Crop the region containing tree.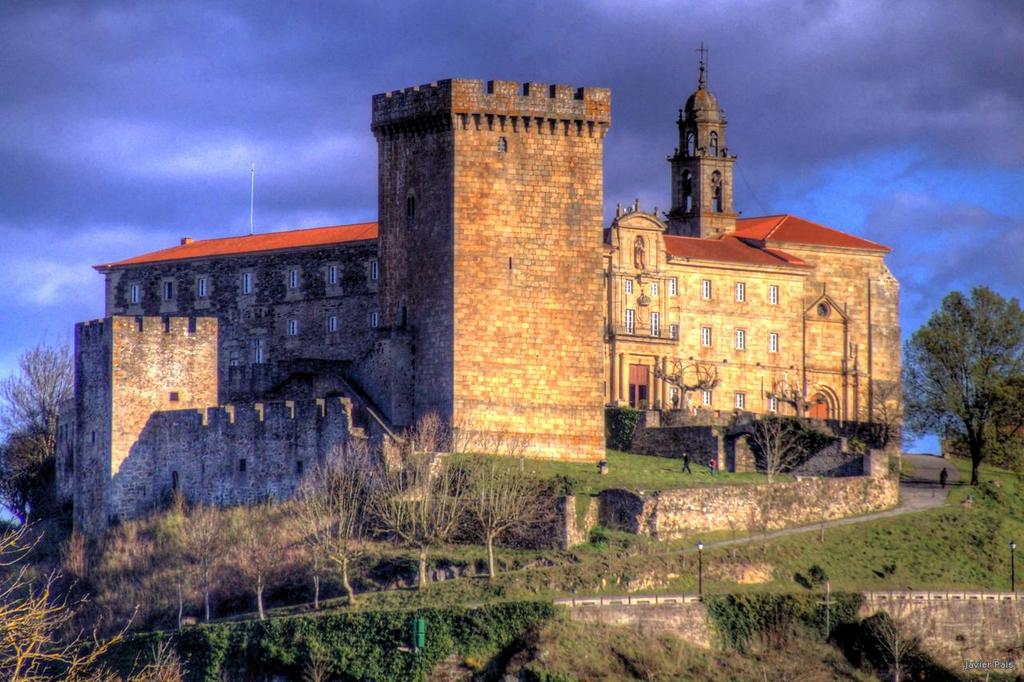
Crop region: (866, 596, 937, 681).
